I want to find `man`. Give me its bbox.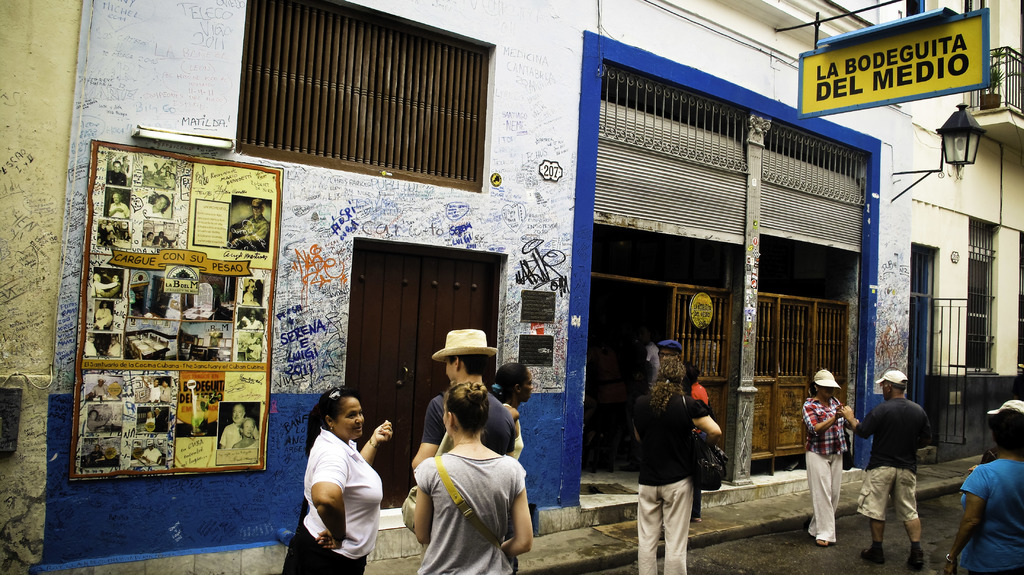
box=[143, 411, 156, 423].
